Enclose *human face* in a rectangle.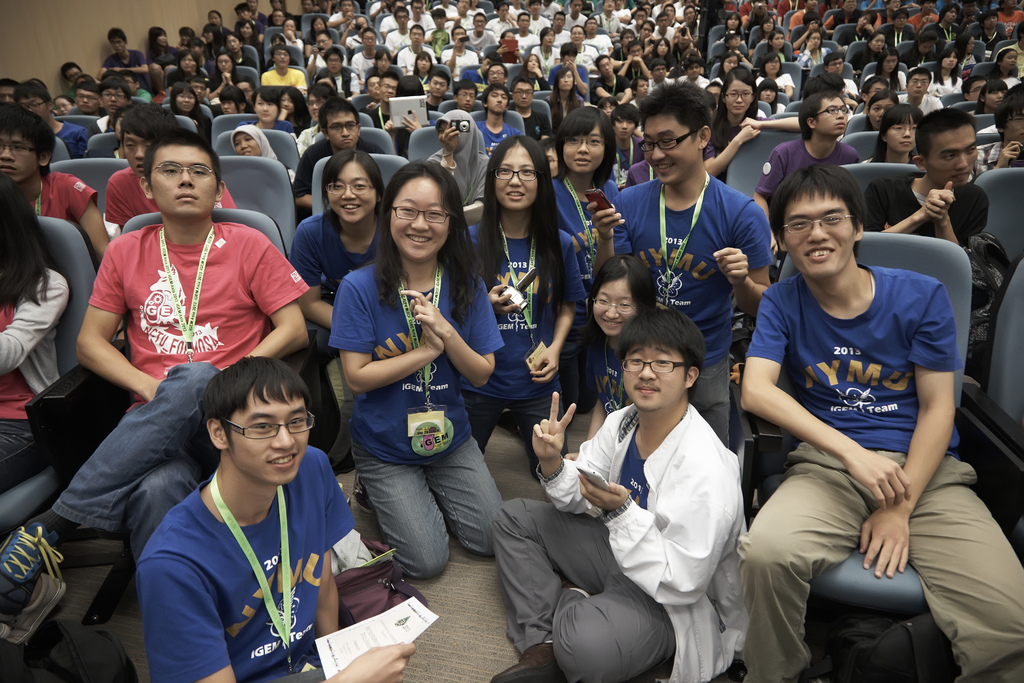
left=964, top=37, right=976, bottom=52.
